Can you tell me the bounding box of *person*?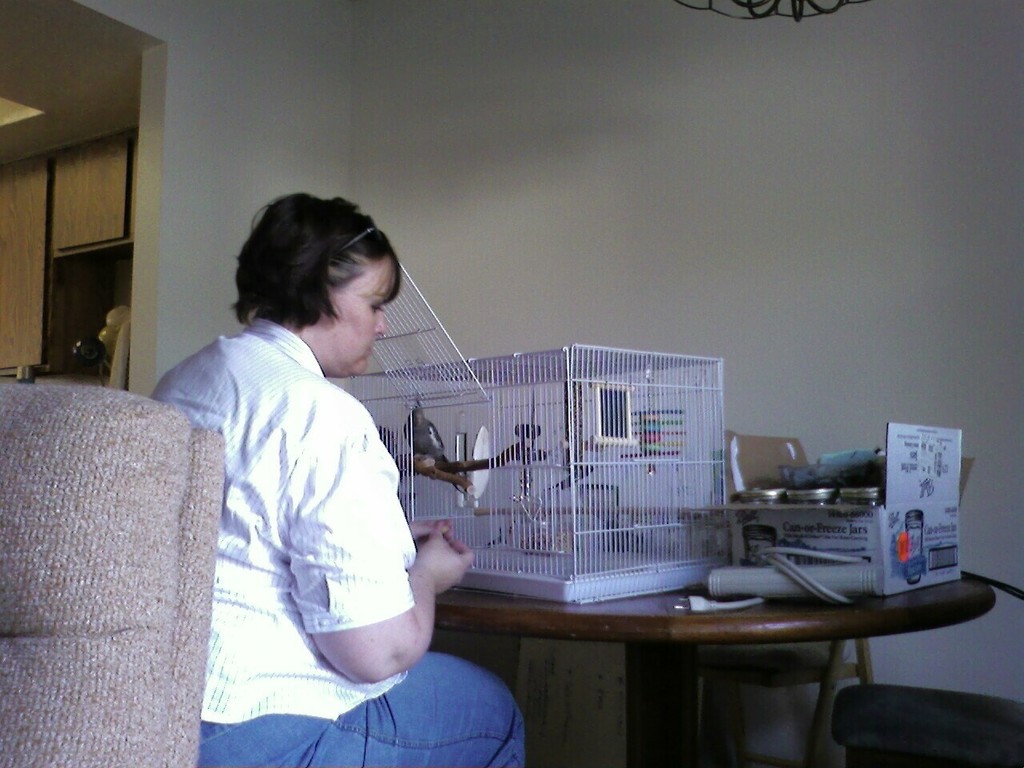
x1=166 y1=176 x2=462 y2=747.
